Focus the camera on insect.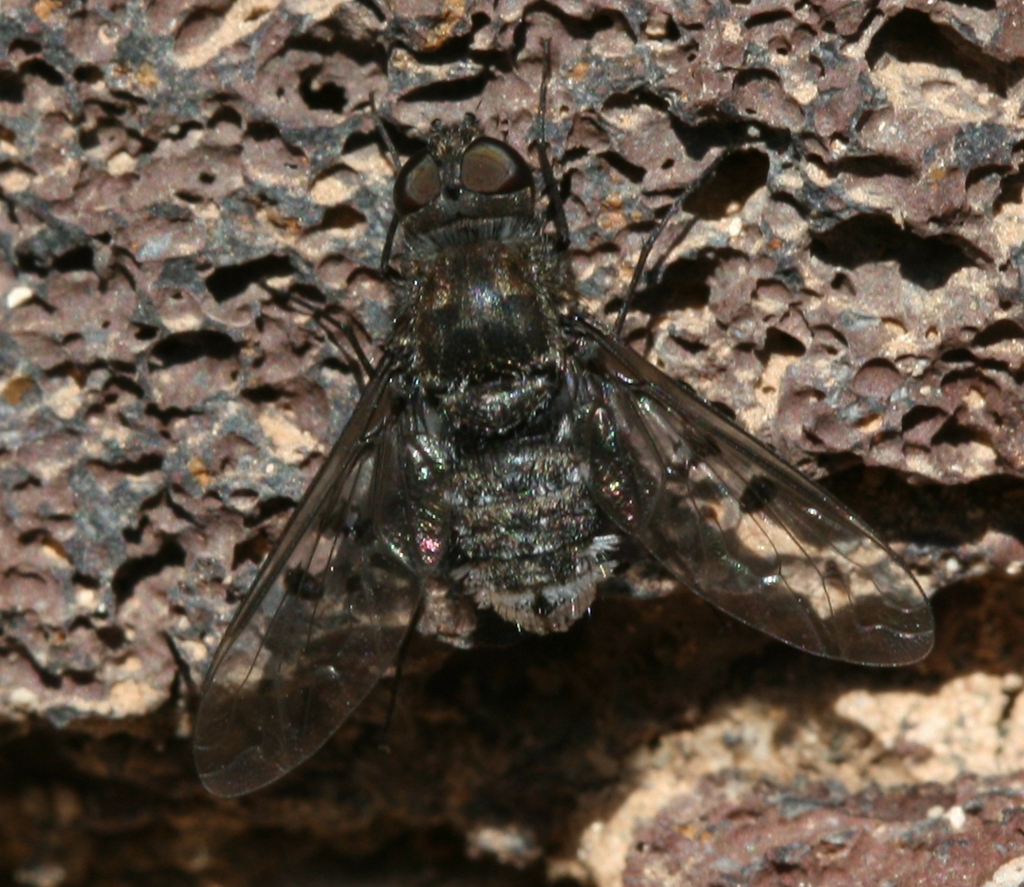
Focus region: [x1=192, y1=36, x2=938, y2=804].
